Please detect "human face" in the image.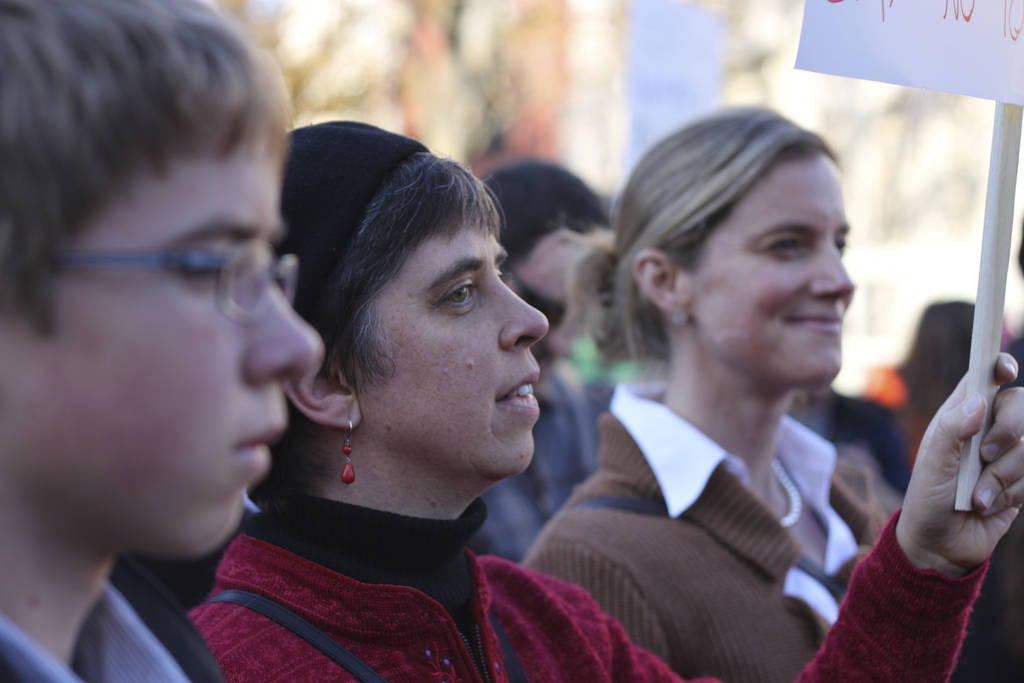
locate(689, 152, 854, 386).
